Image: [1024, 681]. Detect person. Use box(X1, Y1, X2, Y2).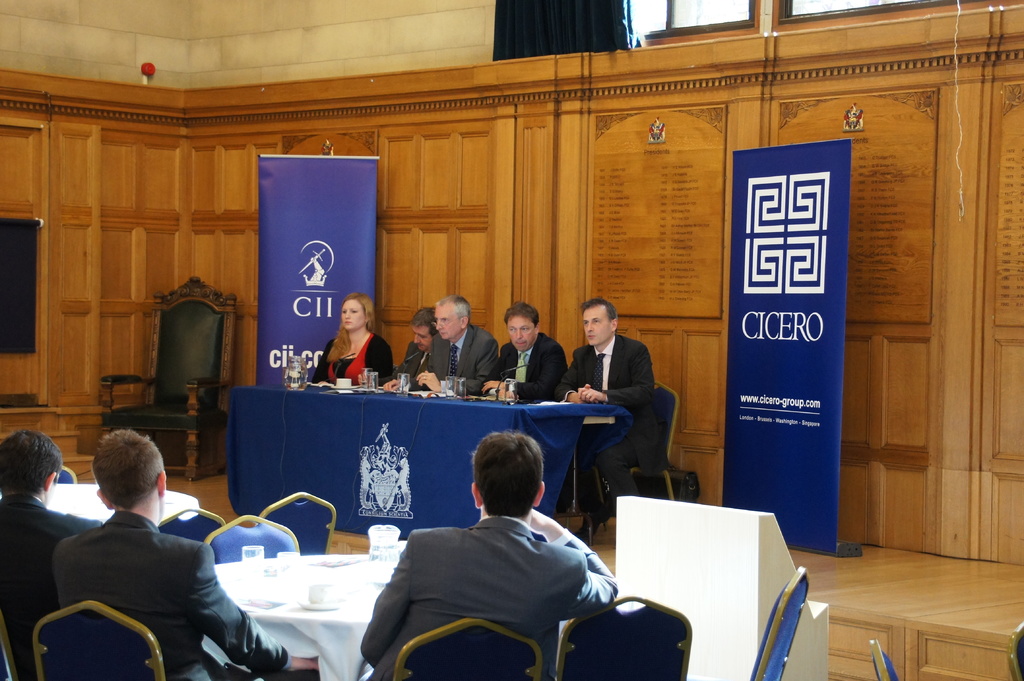
box(319, 295, 384, 397).
